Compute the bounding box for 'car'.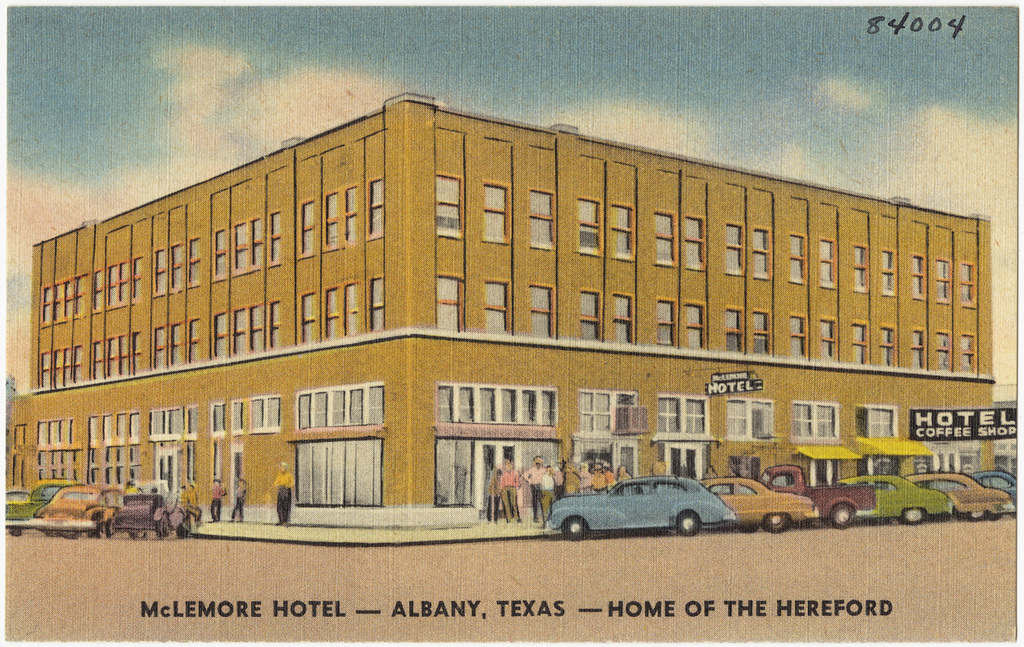
545:474:740:538.
